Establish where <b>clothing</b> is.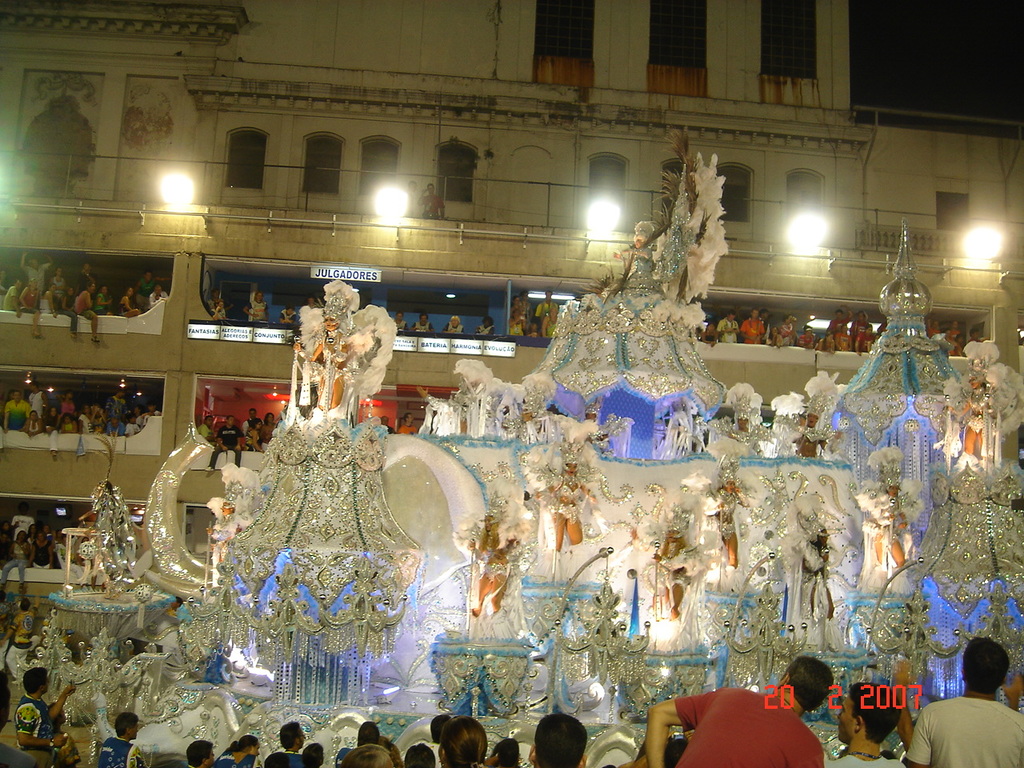
Established at Rect(0, 554, 26, 586).
